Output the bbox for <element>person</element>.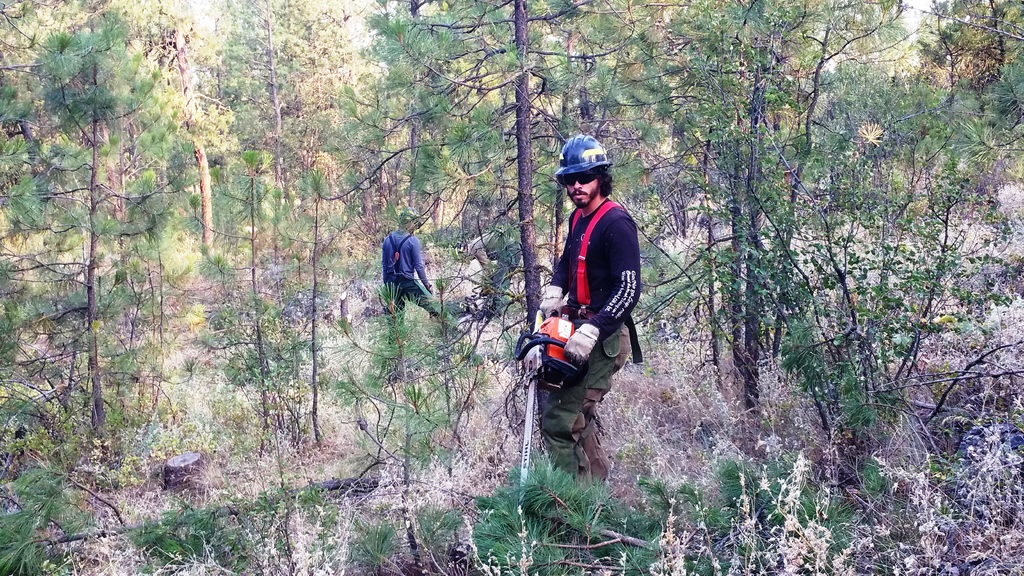
(451, 229, 522, 312).
